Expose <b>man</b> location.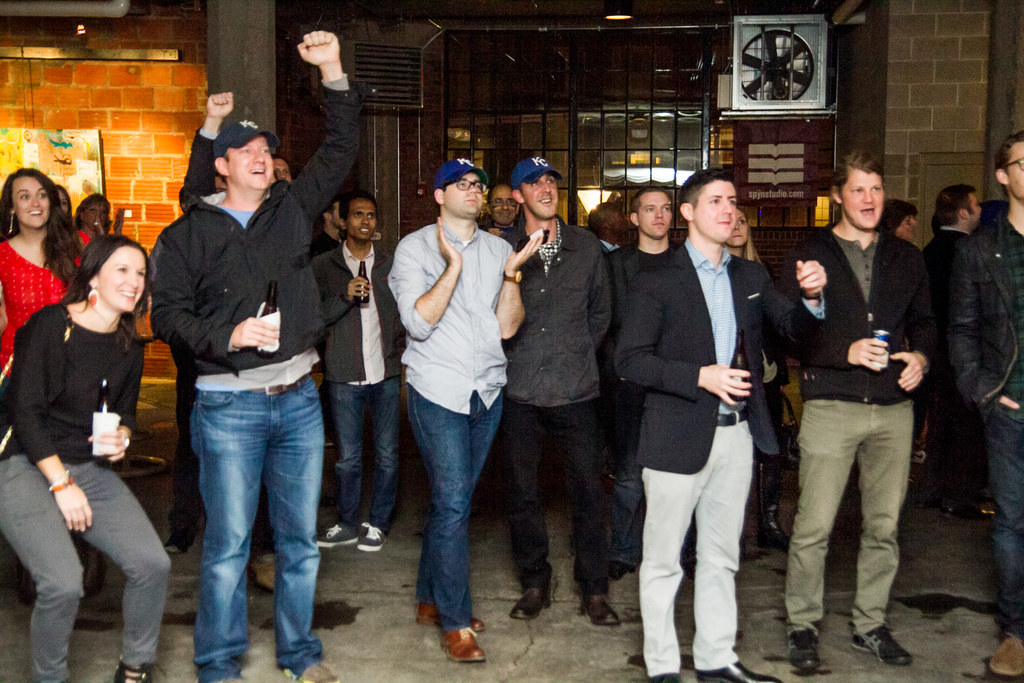
Exposed at detection(922, 181, 984, 267).
